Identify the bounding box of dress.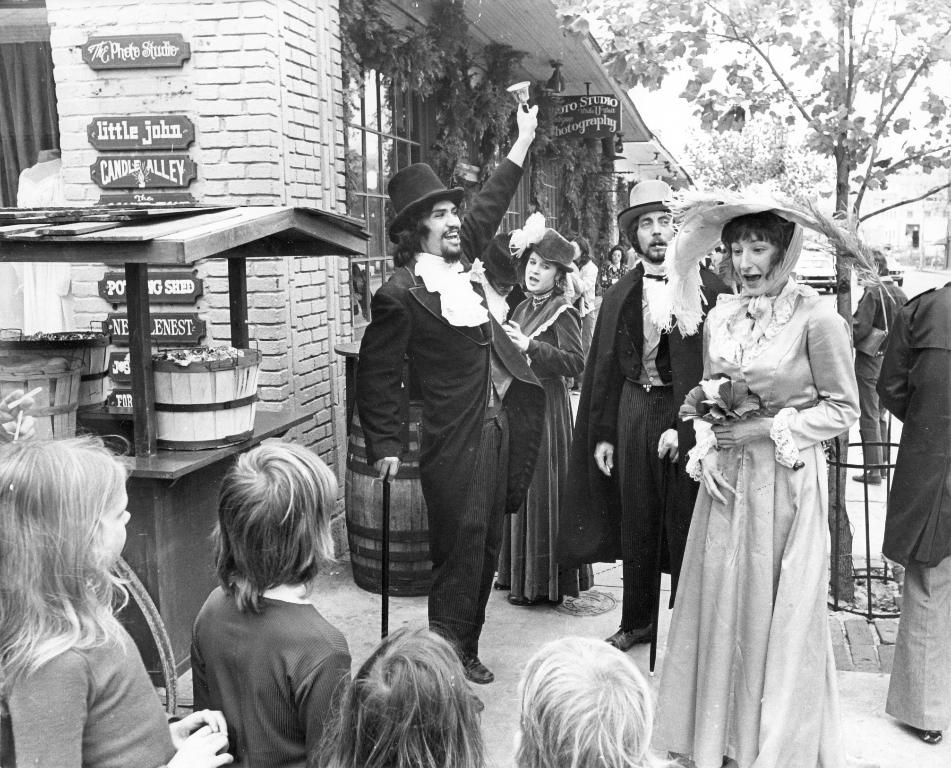
490,291,593,605.
